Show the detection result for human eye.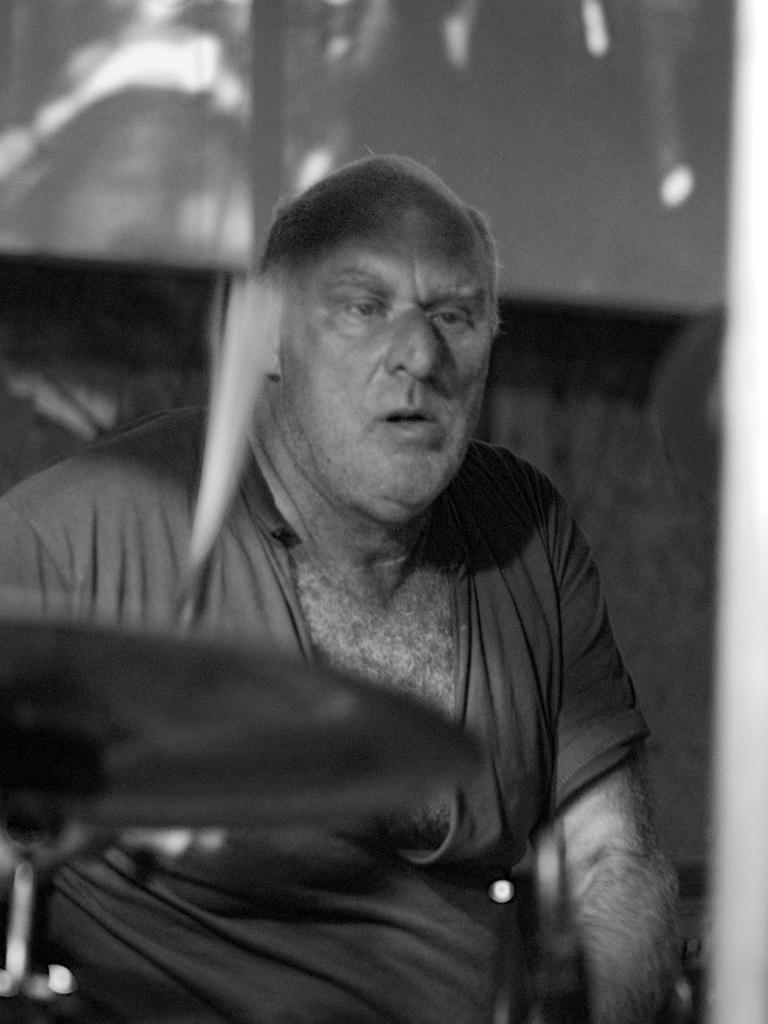
left=429, top=306, right=472, bottom=327.
